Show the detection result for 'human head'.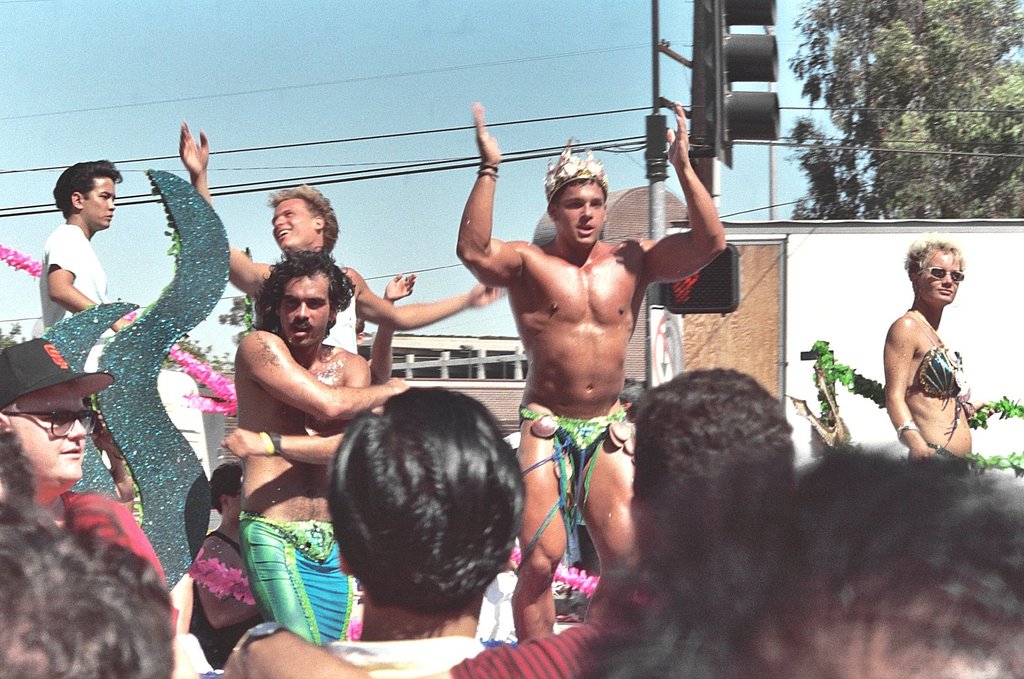
212, 463, 249, 522.
